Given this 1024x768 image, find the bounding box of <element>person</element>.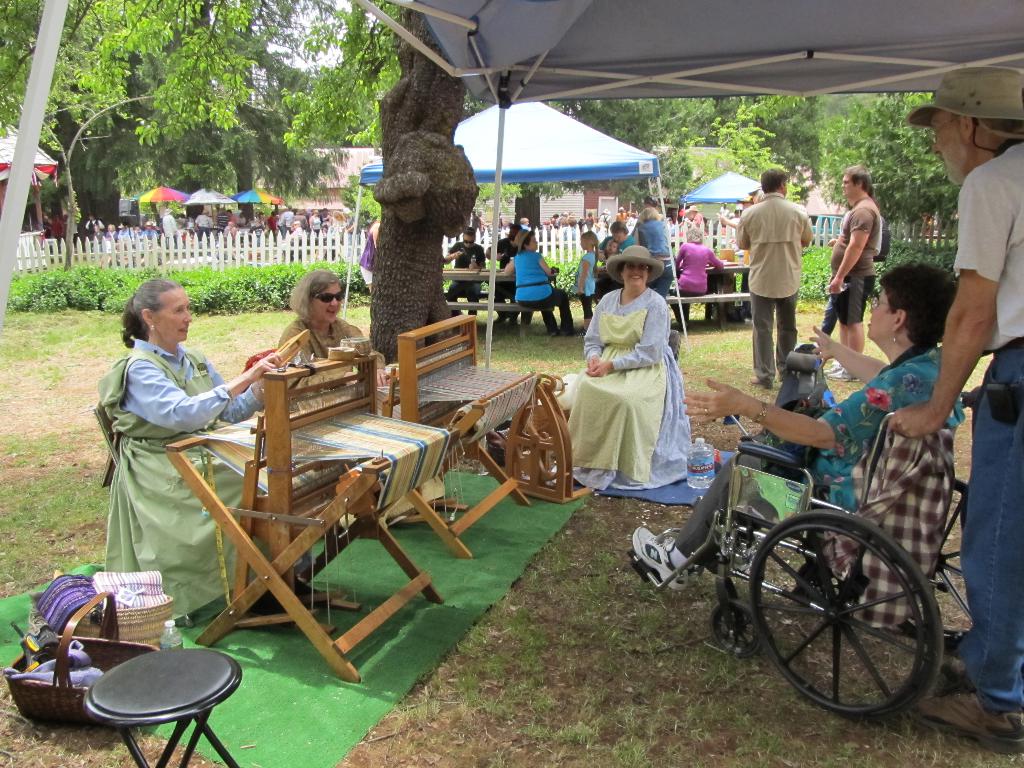
[442,221,489,332].
